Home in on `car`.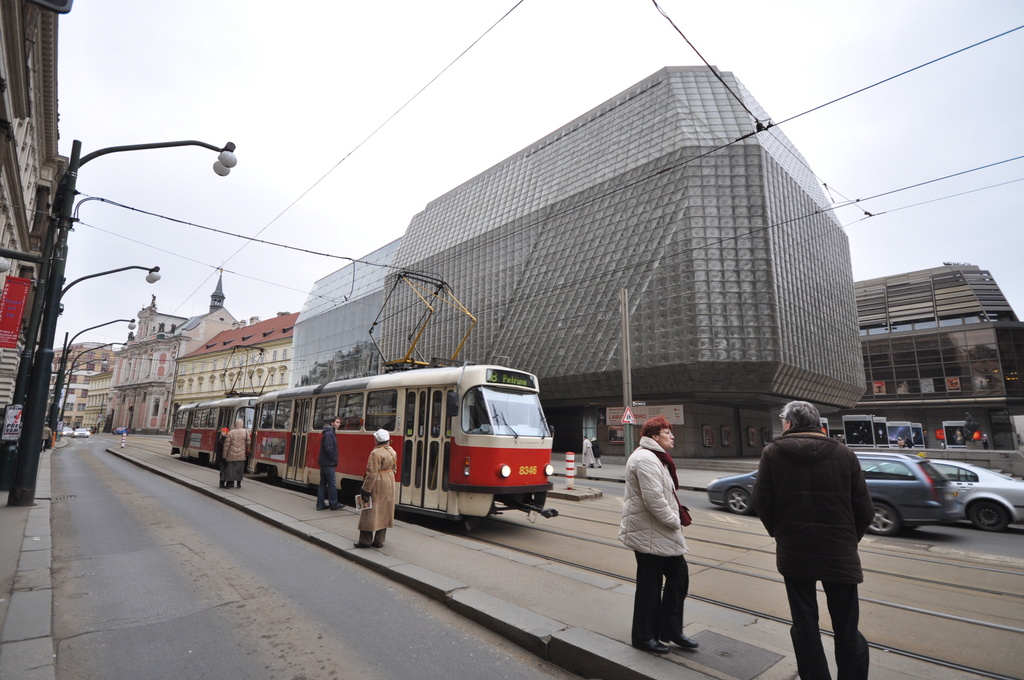
Homed in at {"x1": 707, "y1": 447, "x2": 977, "y2": 542}.
